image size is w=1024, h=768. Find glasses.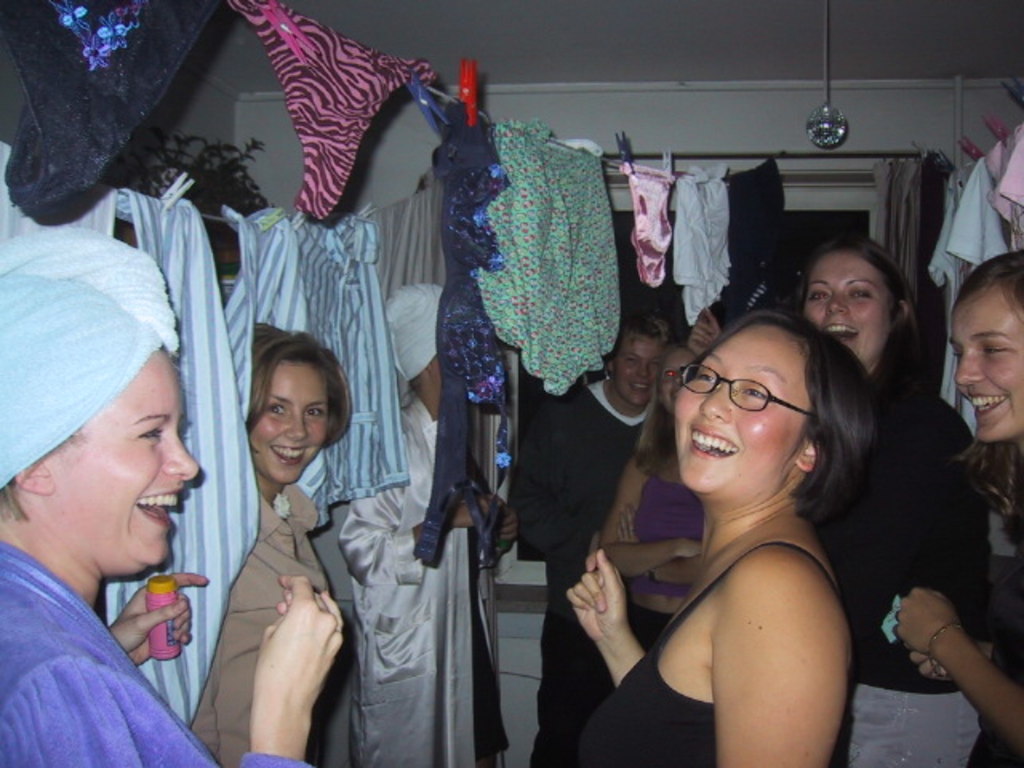
box=[678, 365, 818, 422].
